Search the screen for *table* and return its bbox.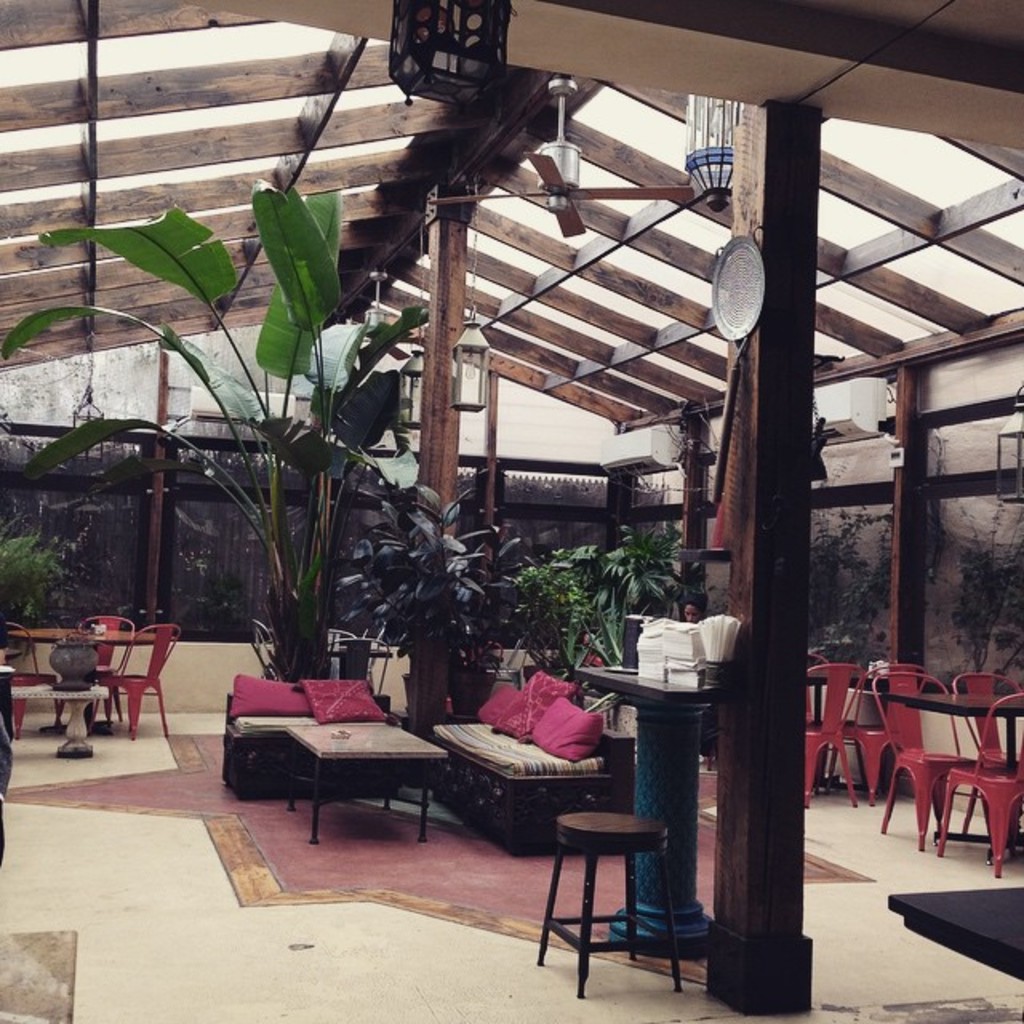
Found: (877,693,1022,872).
